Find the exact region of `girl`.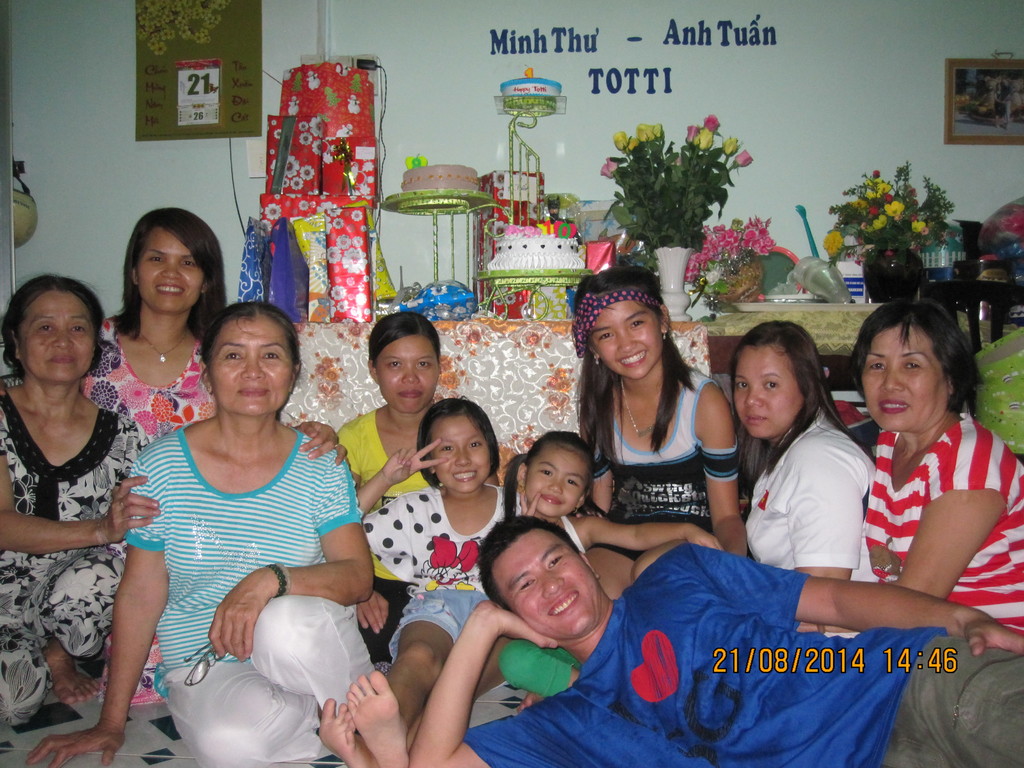
Exact region: <bbox>350, 392, 524, 764</bbox>.
